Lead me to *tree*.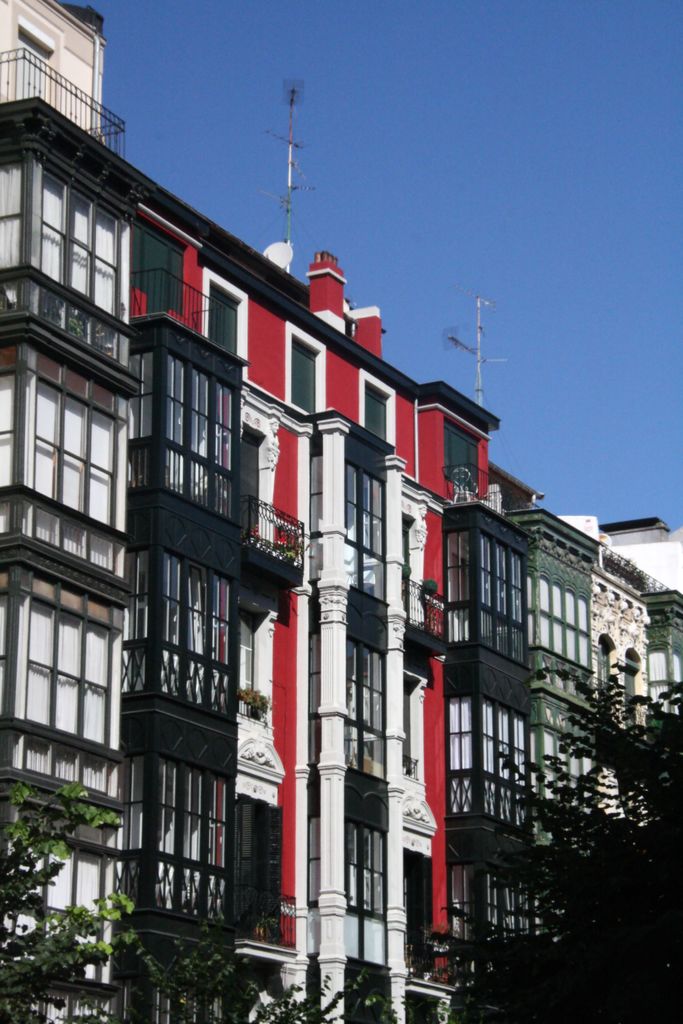
Lead to [x1=256, y1=967, x2=382, y2=1023].
